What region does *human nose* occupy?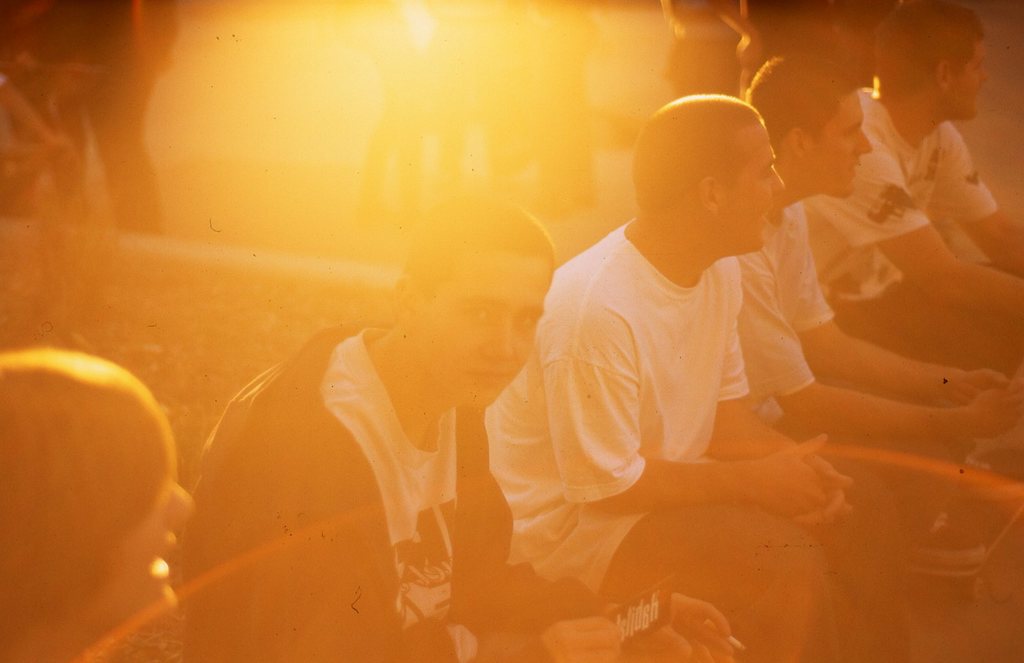
172,482,194,530.
